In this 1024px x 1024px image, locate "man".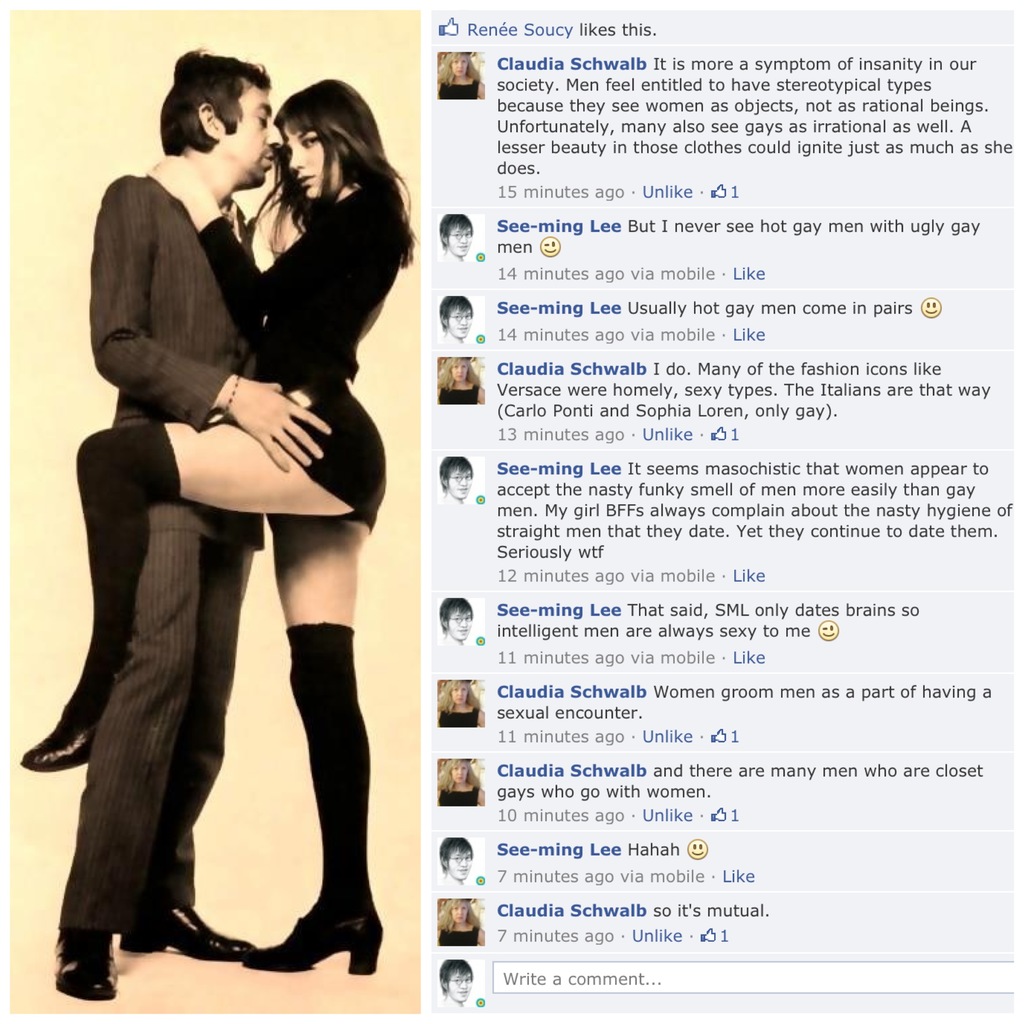
Bounding box: box=[443, 958, 469, 1005].
